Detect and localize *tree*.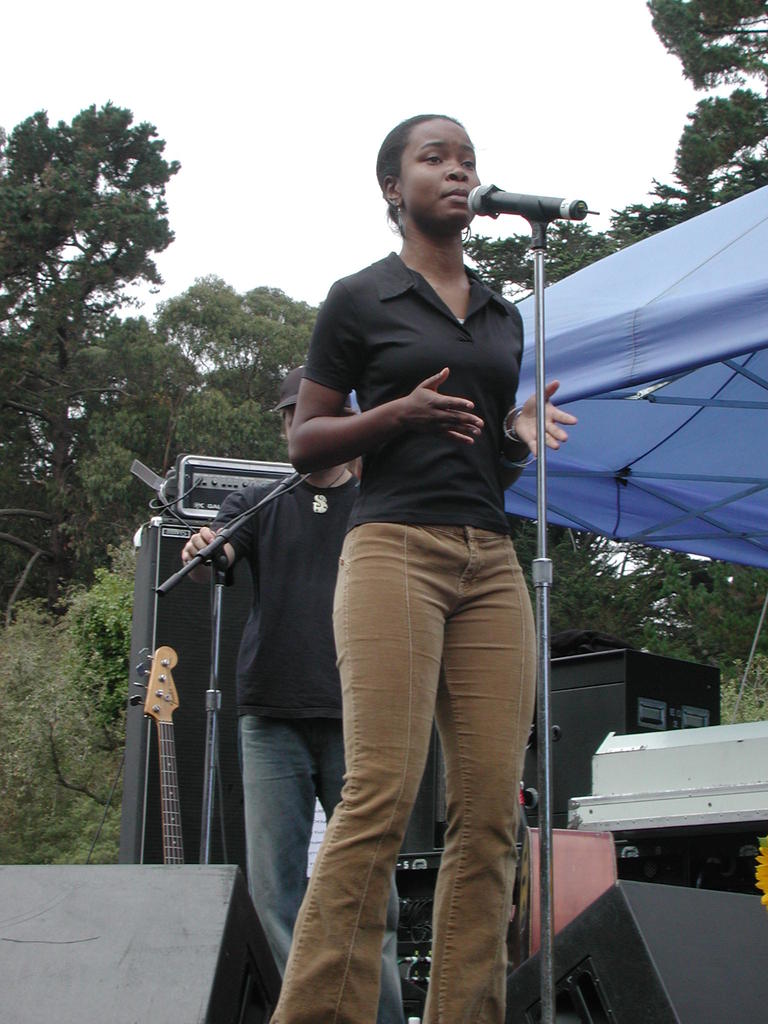
Localized at [153,285,328,461].
